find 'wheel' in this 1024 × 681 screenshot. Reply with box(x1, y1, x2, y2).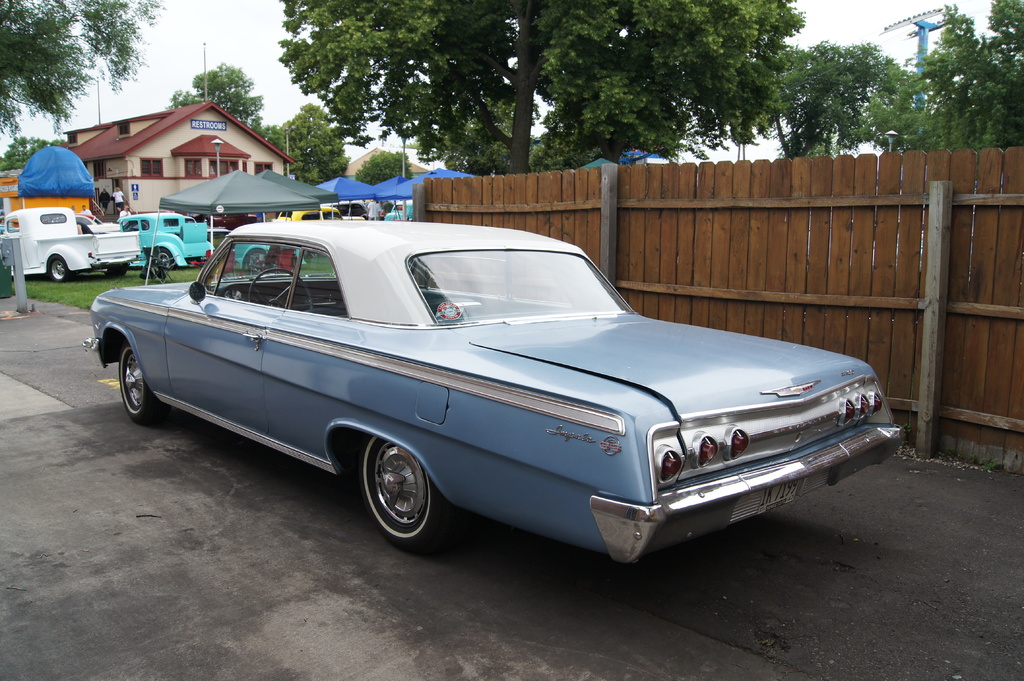
box(104, 266, 127, 278).
